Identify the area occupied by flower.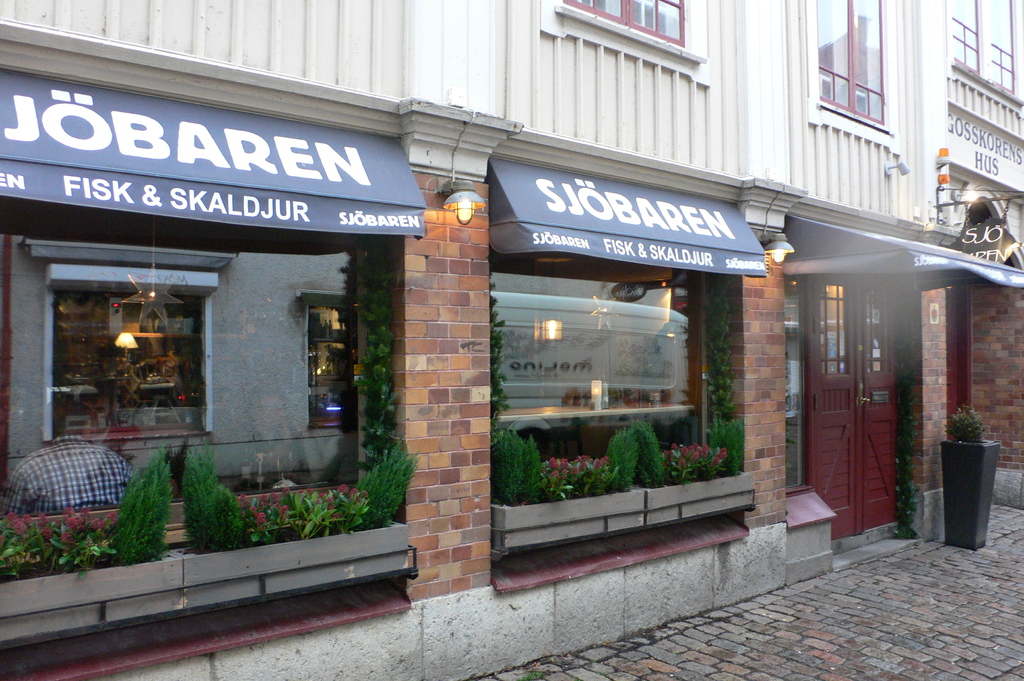
Area: x1=255 y1=511 x2=266 y2=524.
